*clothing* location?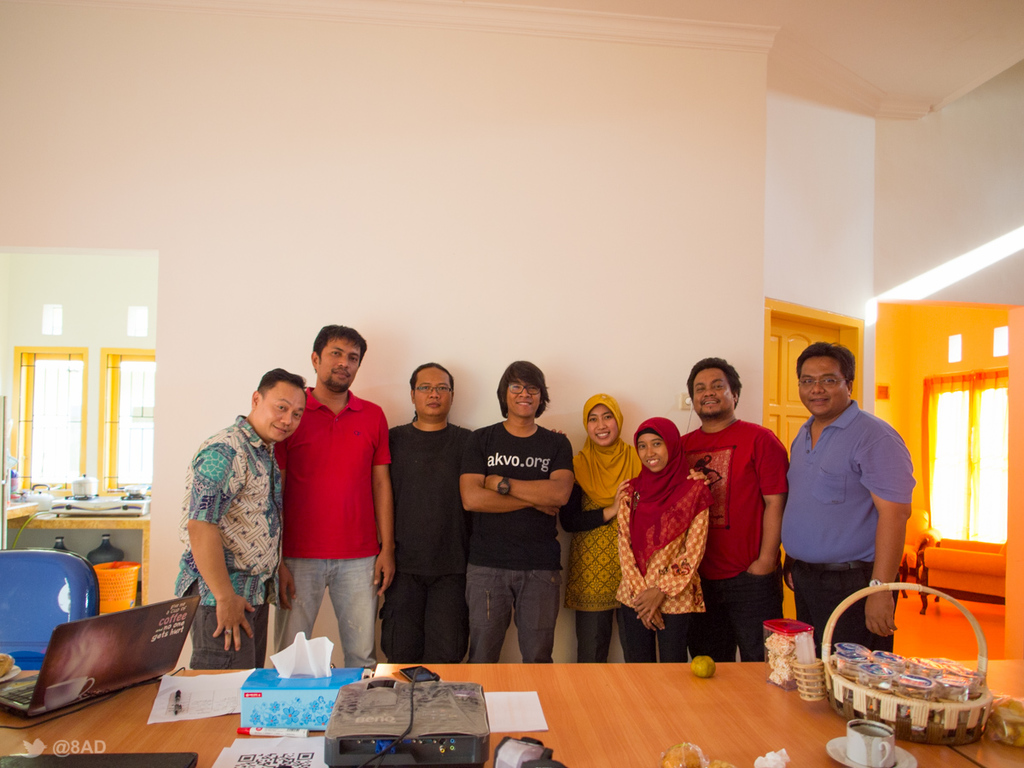
676:573:802:665
